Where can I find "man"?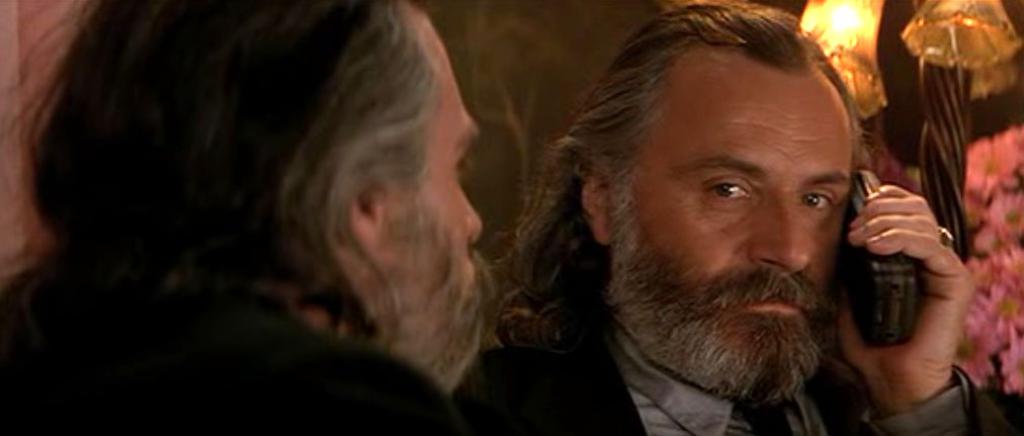
You can find it at box=[0, 1, 489, 435].
